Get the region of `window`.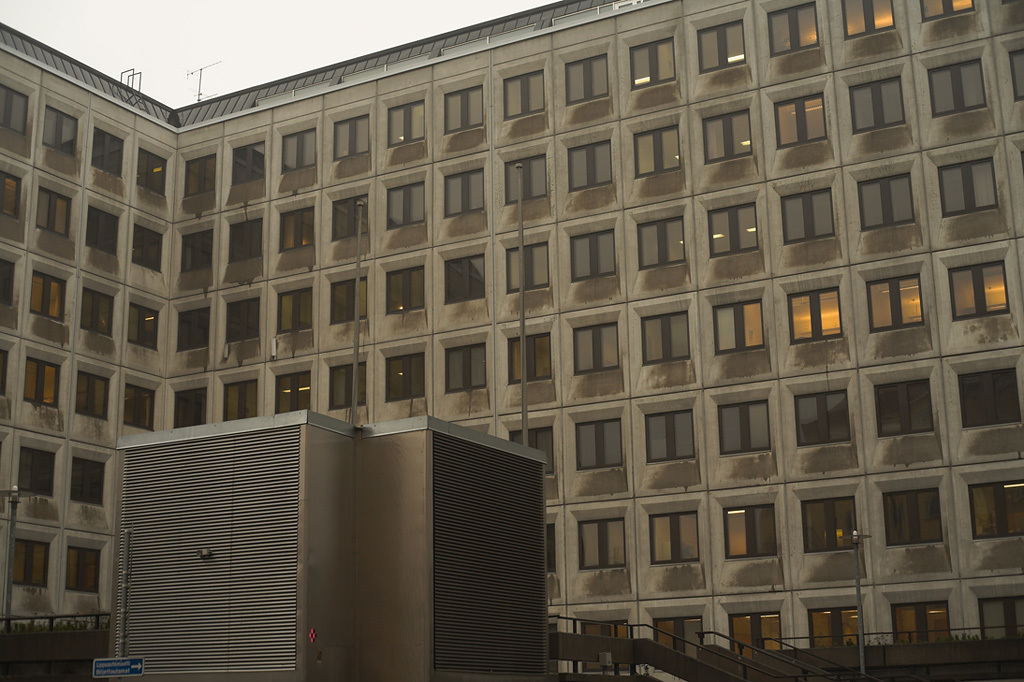
<region>959, 367, 1018, 427</region>.
